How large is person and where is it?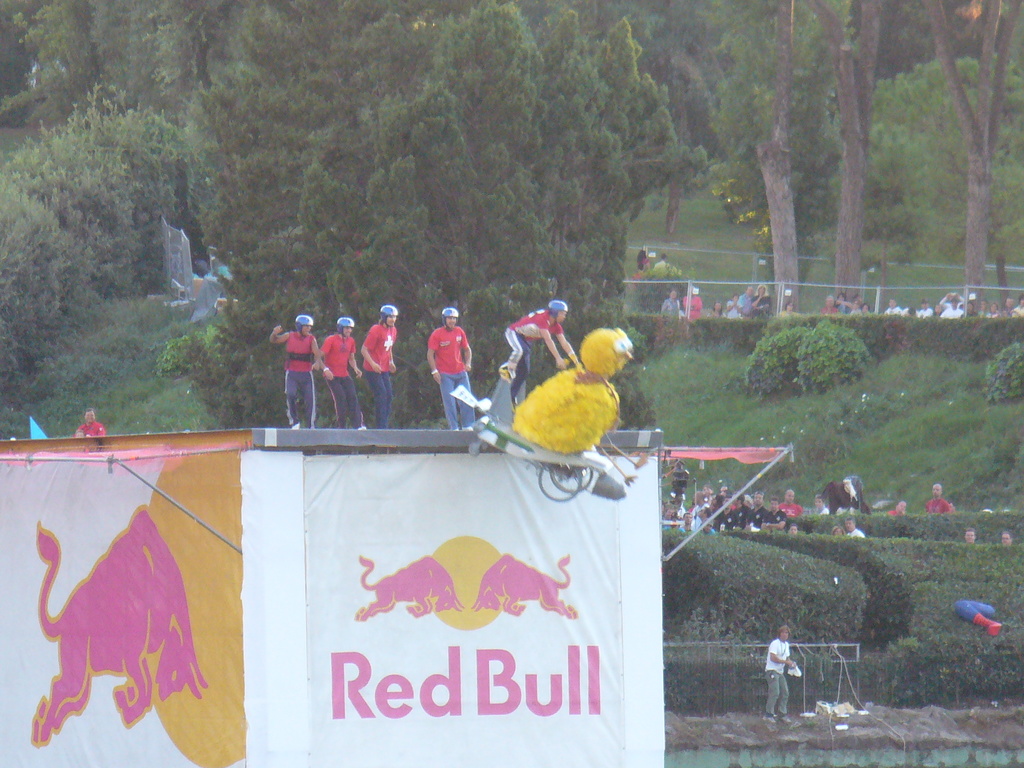
Bounding box: <region>846, 516, 866, 539</region>.
